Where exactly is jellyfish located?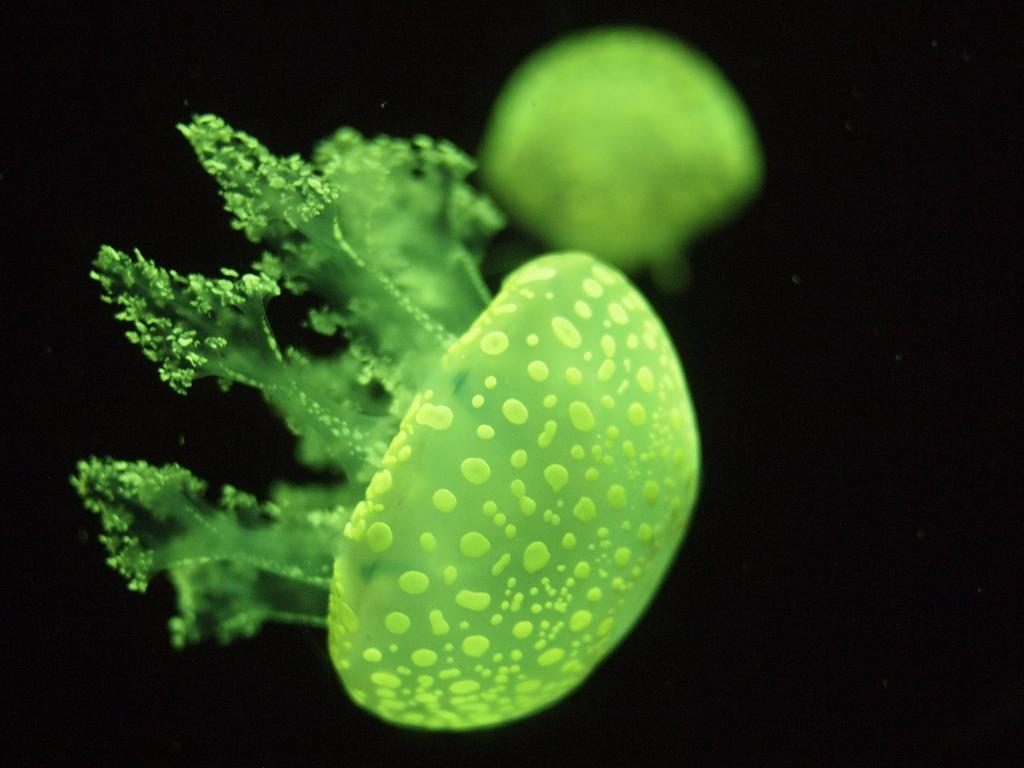
Its bounding box is [66, 104, 700, 733].
